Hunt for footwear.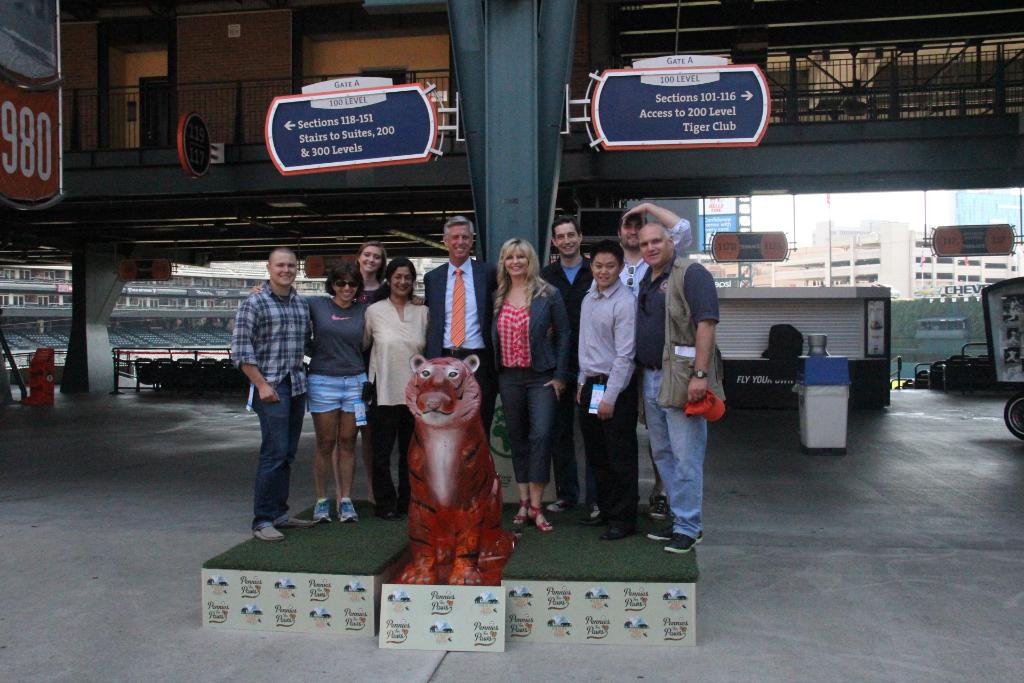
Hunted down at 513 498 528 527.
